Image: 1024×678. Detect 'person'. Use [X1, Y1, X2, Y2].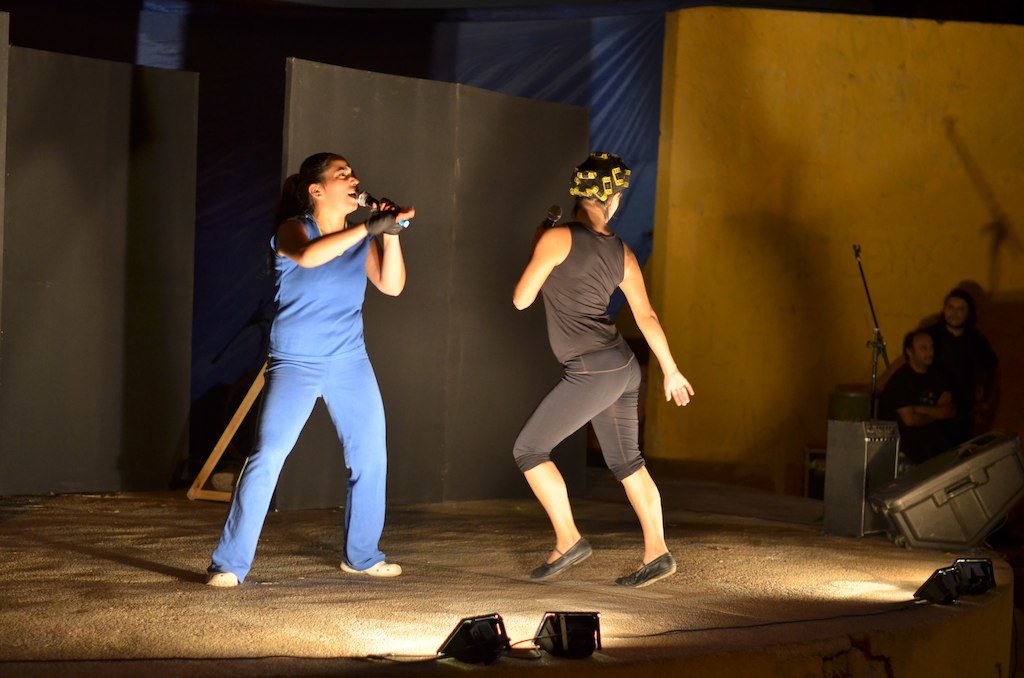
[930, 290, 1000, 439].
